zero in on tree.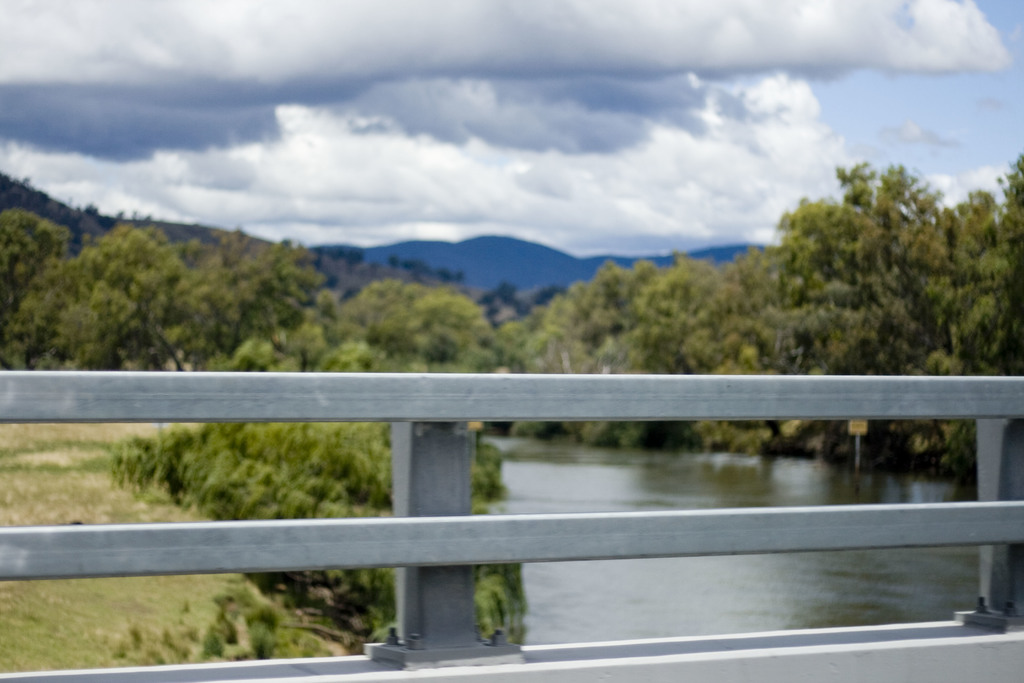
Zeroed in: (x1=186, y1=226, x2=272, y2=370).
